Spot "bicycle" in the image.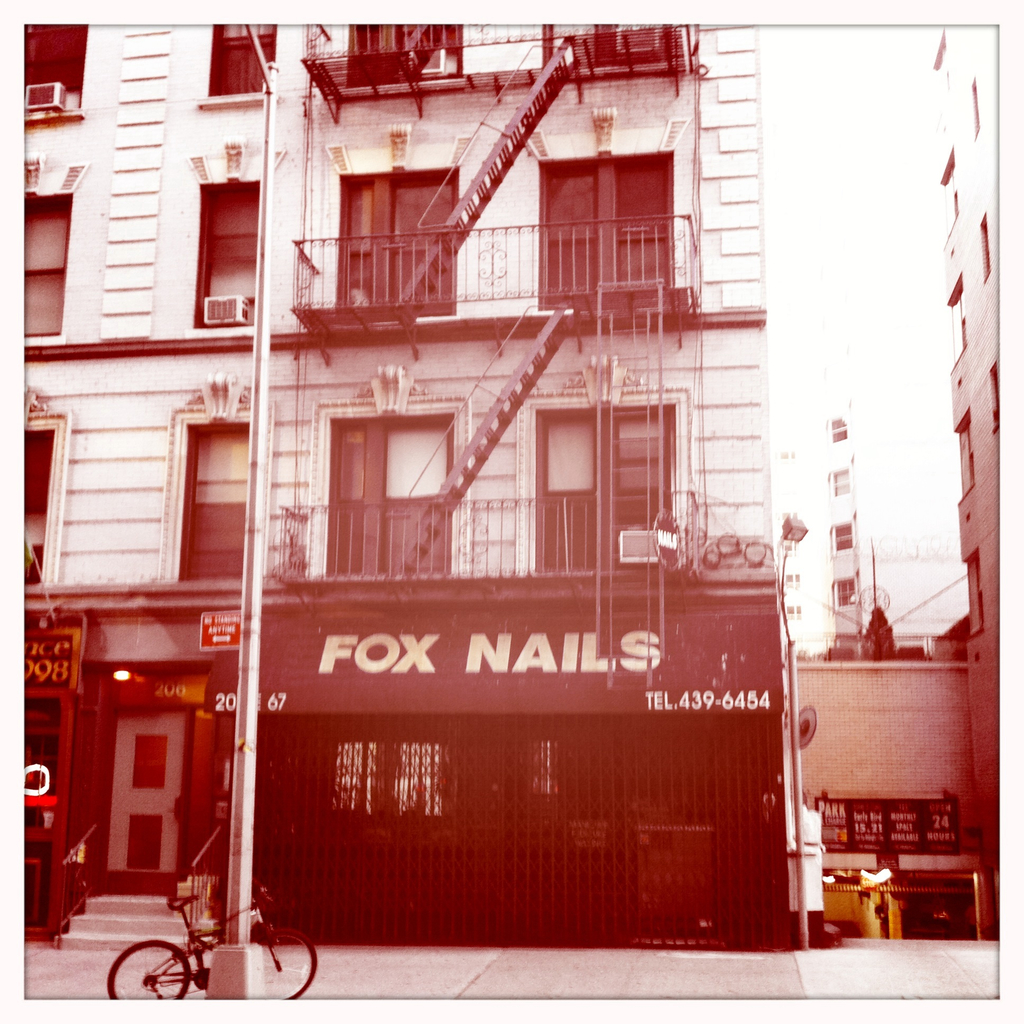
"bicycle" found at <region>104, 879, 319, 1000</region>.
